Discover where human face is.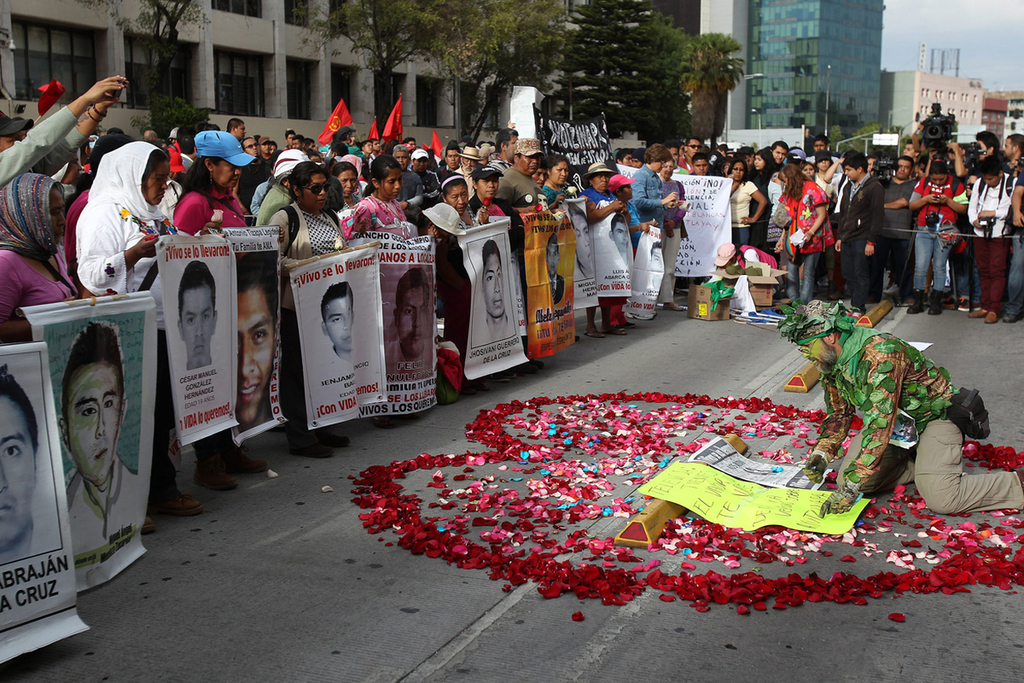
Discovered at bbox(545, 243, 559, 276).
